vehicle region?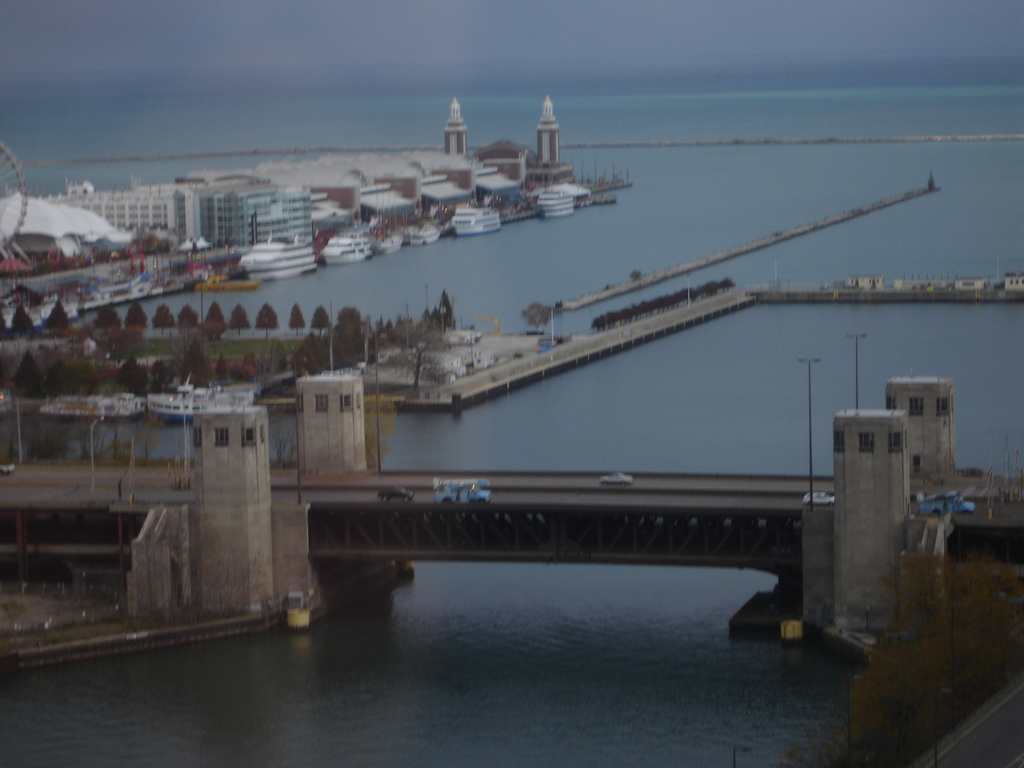
x1=541 y1=186 x2=588 y2=214
